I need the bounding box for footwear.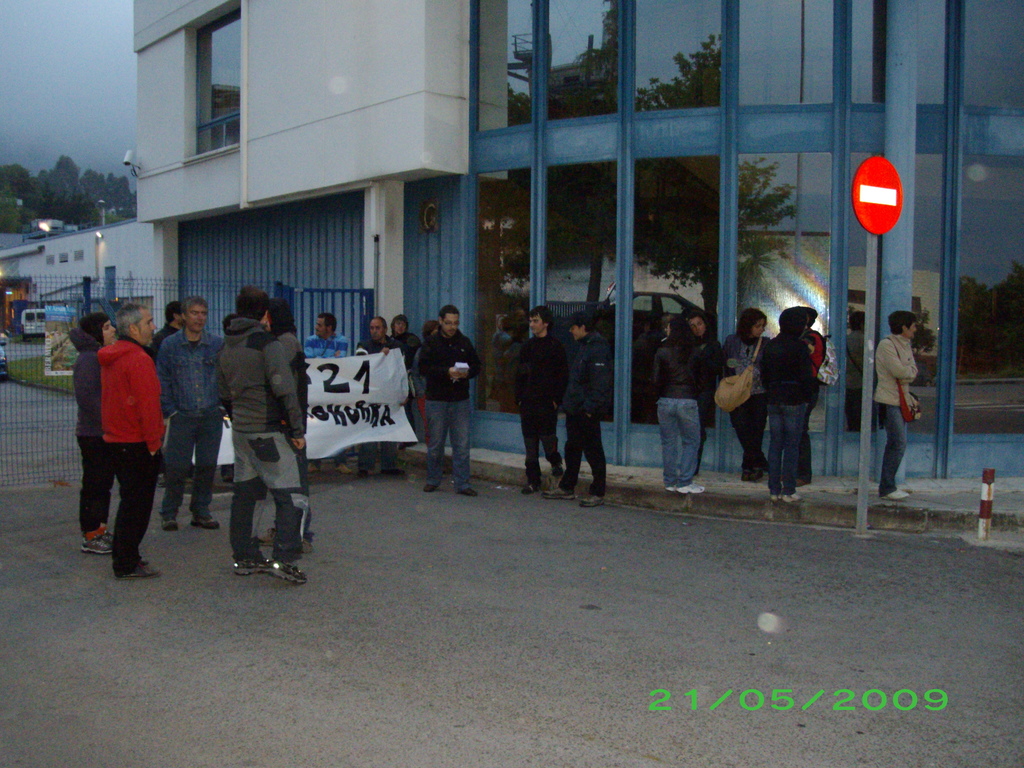
Here it is: 678 479 707 494.
